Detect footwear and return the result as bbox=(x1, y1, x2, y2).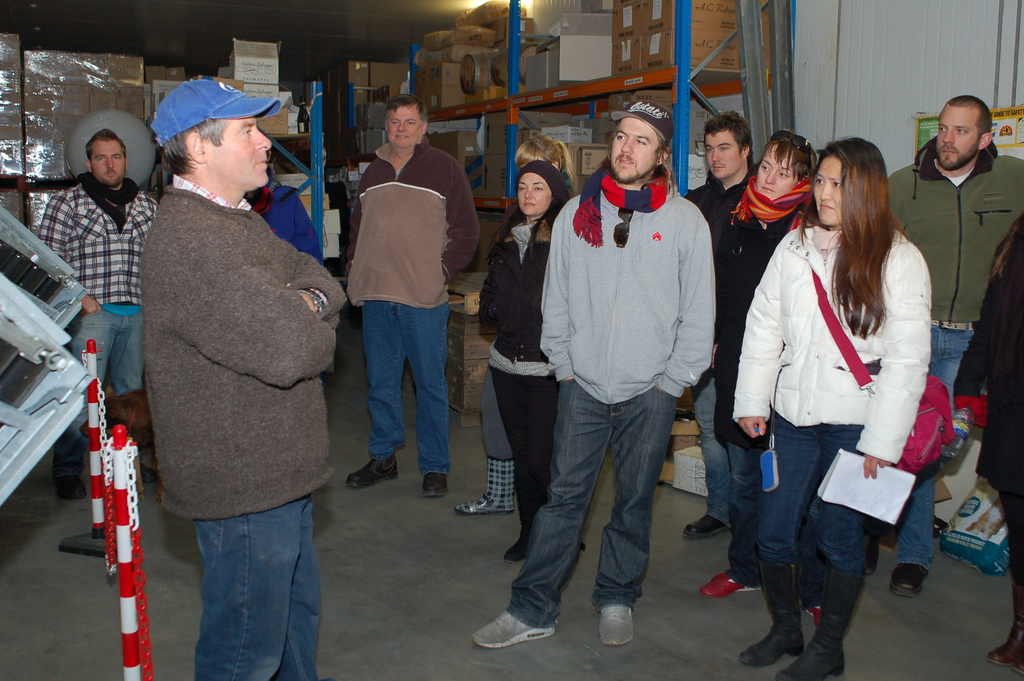
bbox=(894, 561, 917, 595).
